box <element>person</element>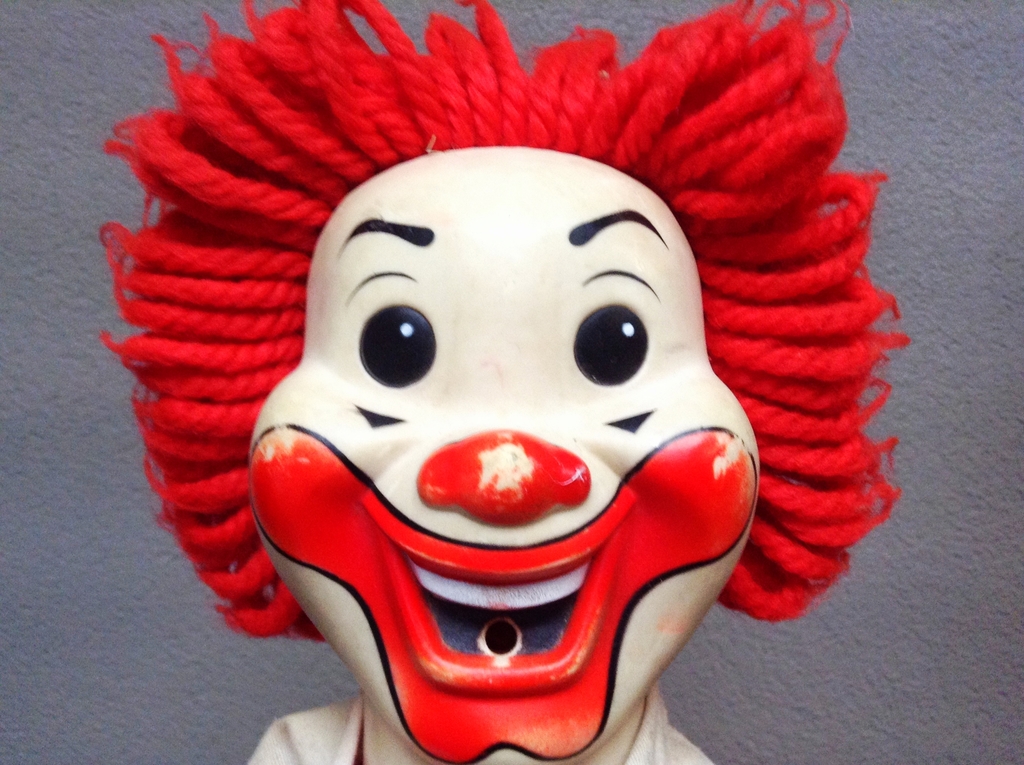
180:38:837:764
